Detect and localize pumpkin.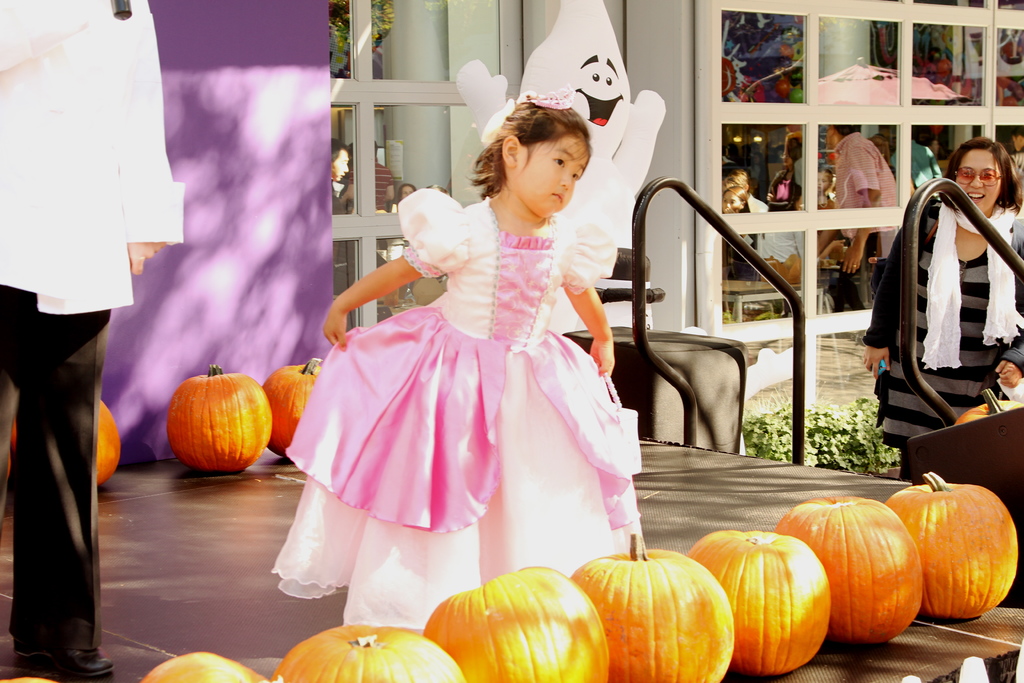
Localized at <box>776,493,924,642</box>.
